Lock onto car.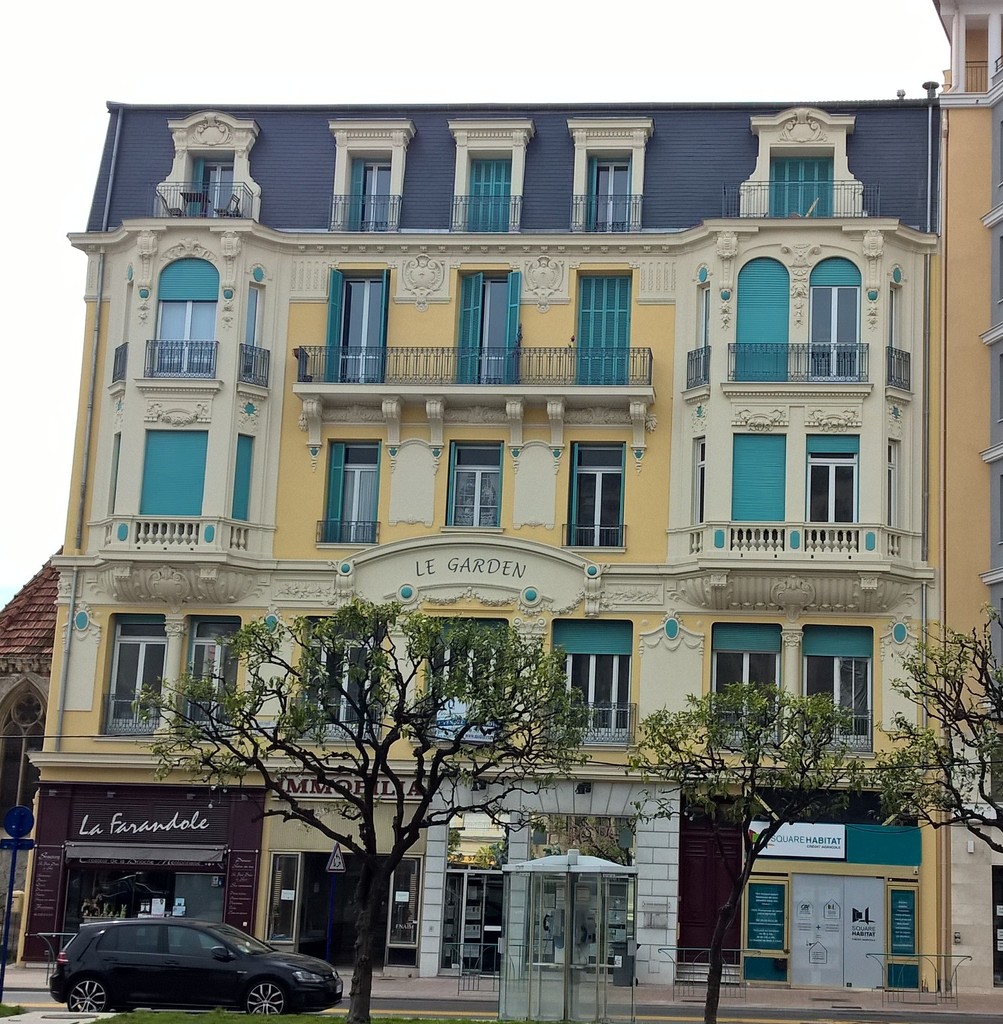
Locked: left=42, top=897, right=306, bottom=1019.
